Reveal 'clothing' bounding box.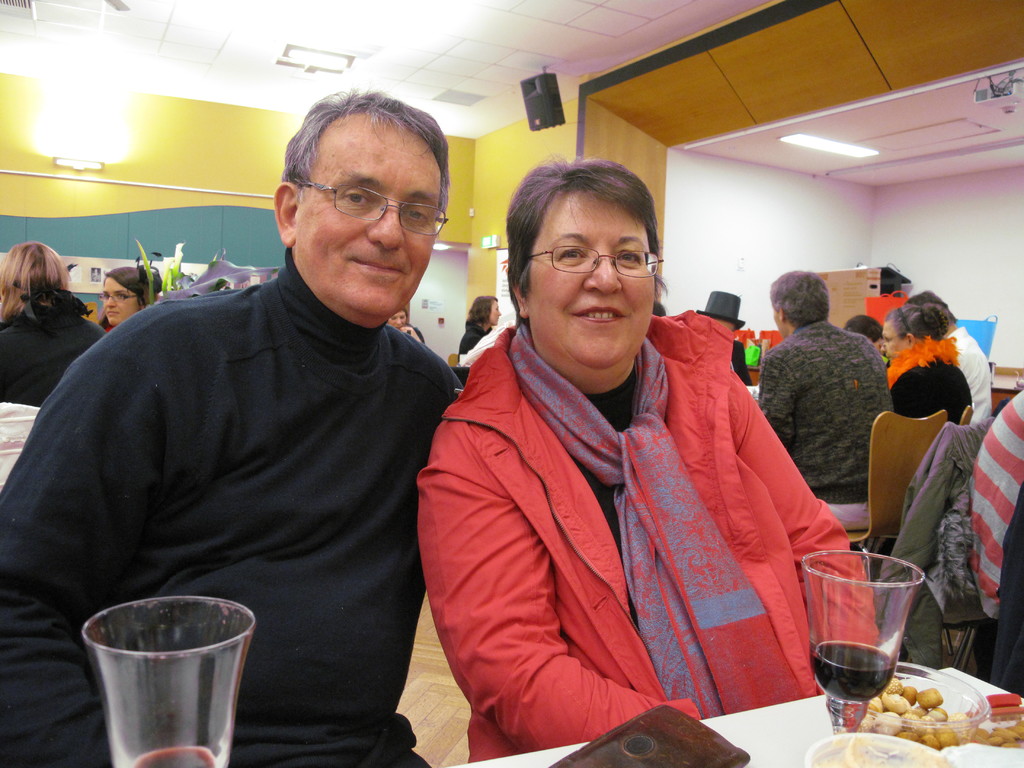
Revealed: (0,296,102,407).
